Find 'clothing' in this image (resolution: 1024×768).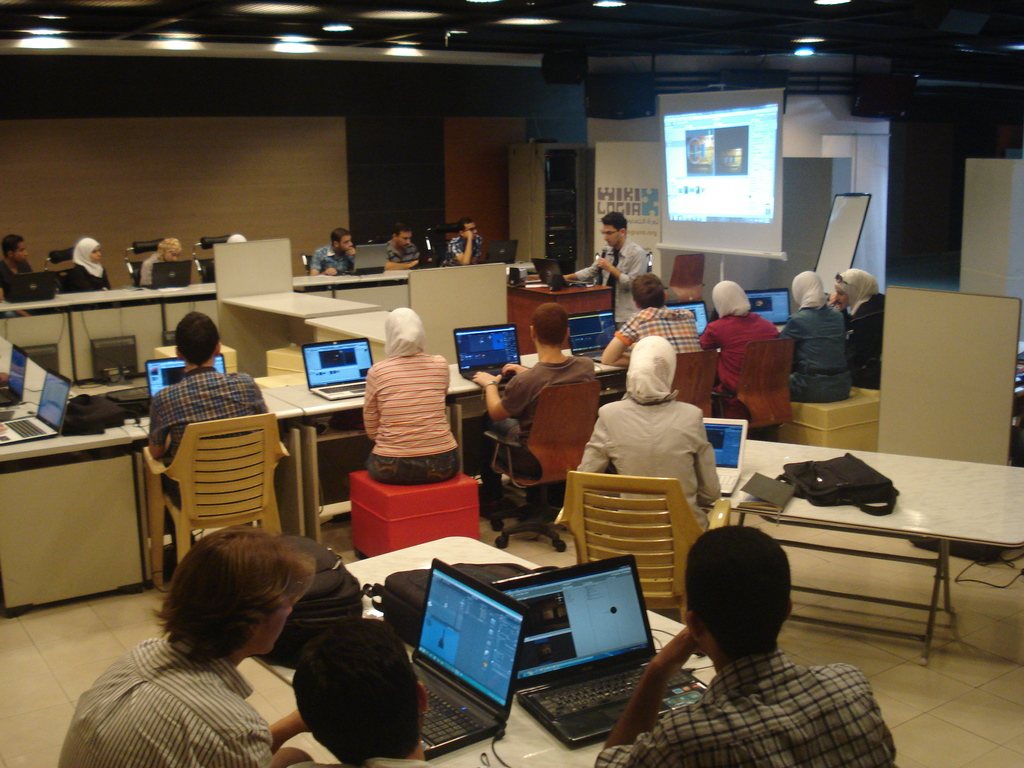
BBox(597, 644, 907, 767).
